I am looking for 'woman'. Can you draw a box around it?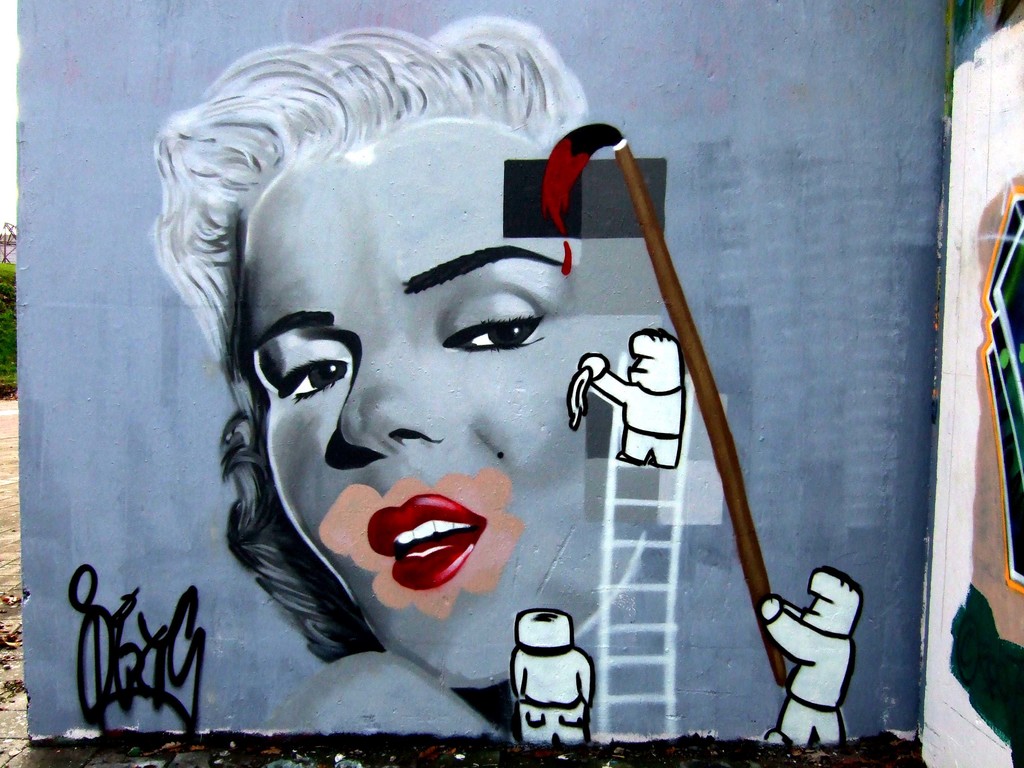
Sure, the bounding box is bbox(118, 45, 856, 741).
